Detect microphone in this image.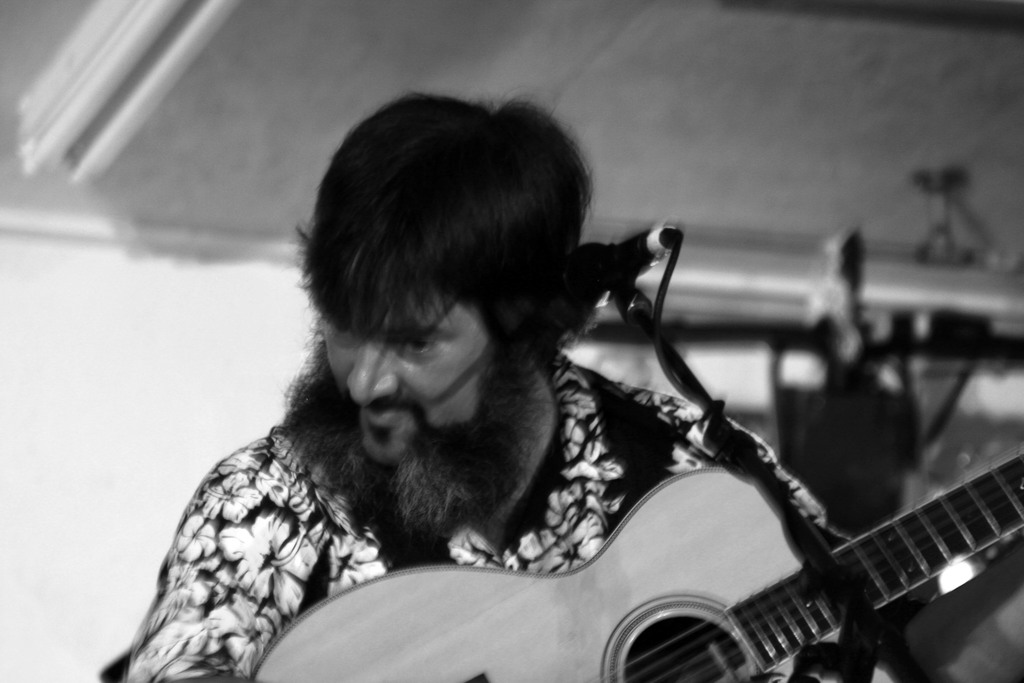
Detection: (x1=538, y1=213, x2=696, y2=354).
